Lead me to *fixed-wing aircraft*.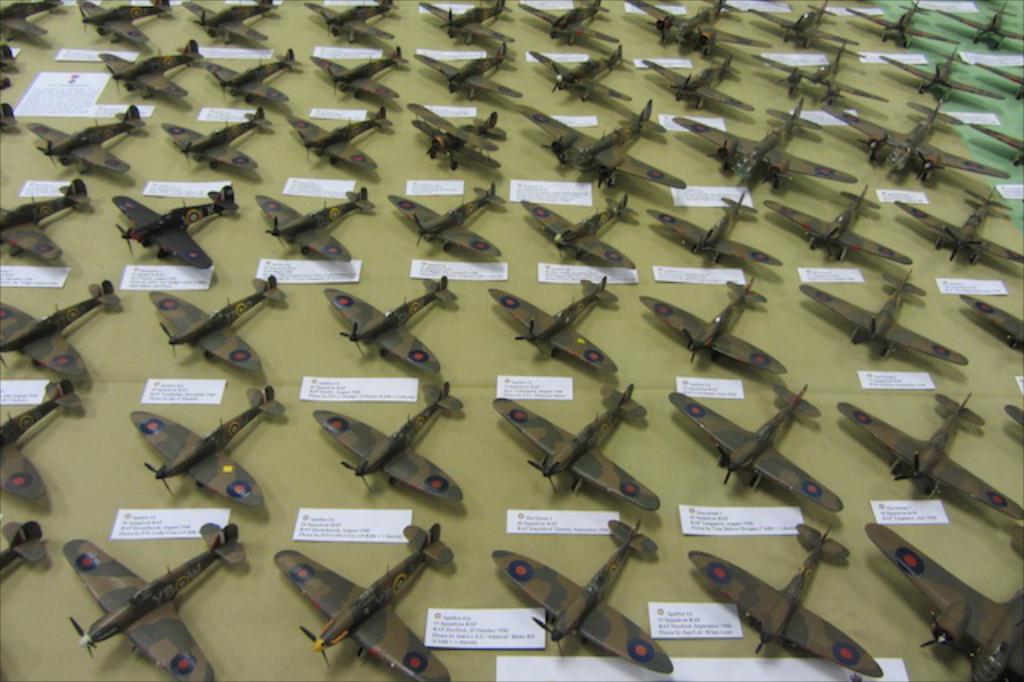
Lead to bbox(24, 101, 147, 170).
